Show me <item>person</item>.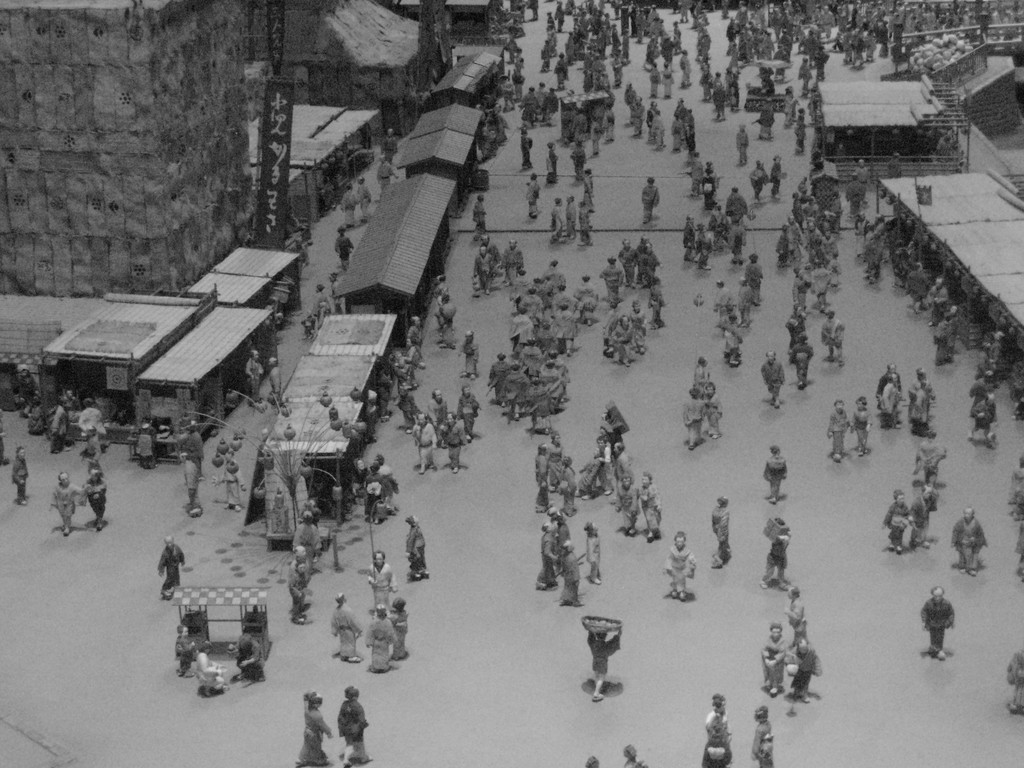
<item>person</item> is here: 335, 223, 356, 262.
